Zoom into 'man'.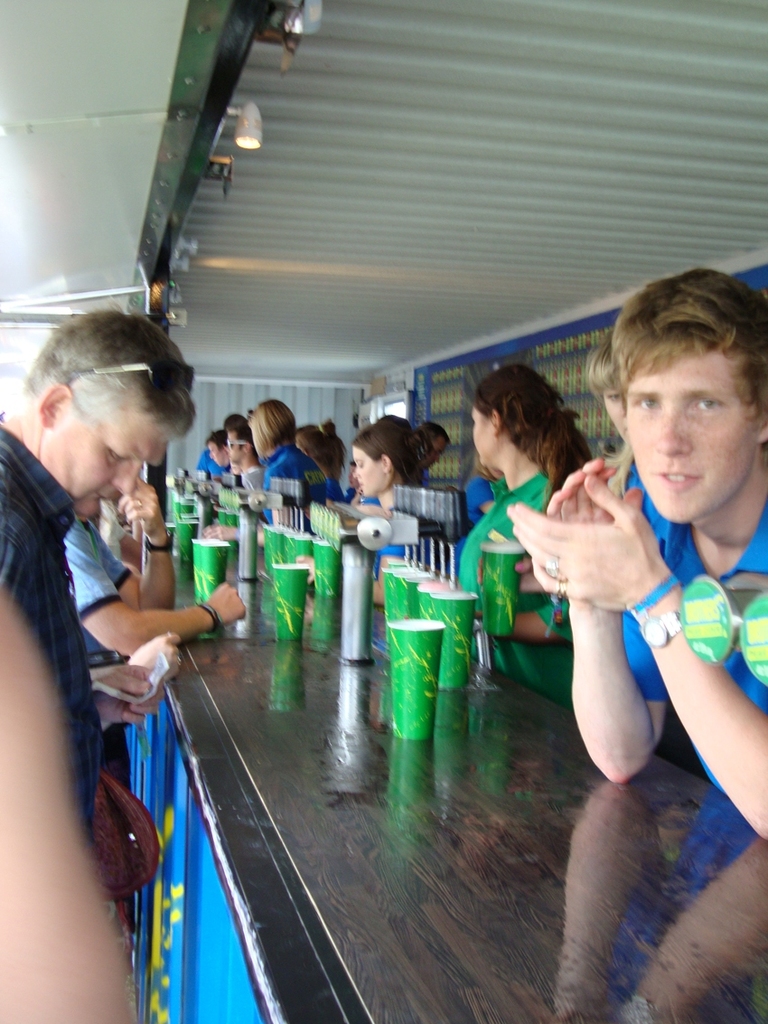
Zoom target: Rect(0, 300, 201, 898).
